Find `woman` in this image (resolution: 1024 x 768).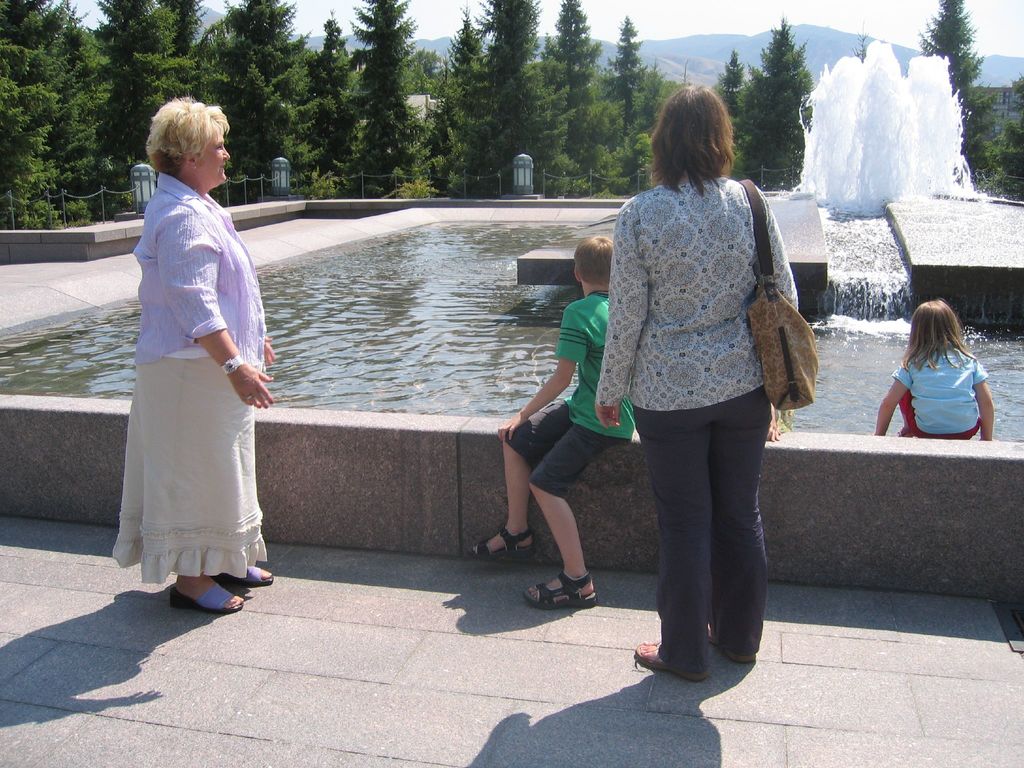
left=106, top=93, right=280, bottom=614.
